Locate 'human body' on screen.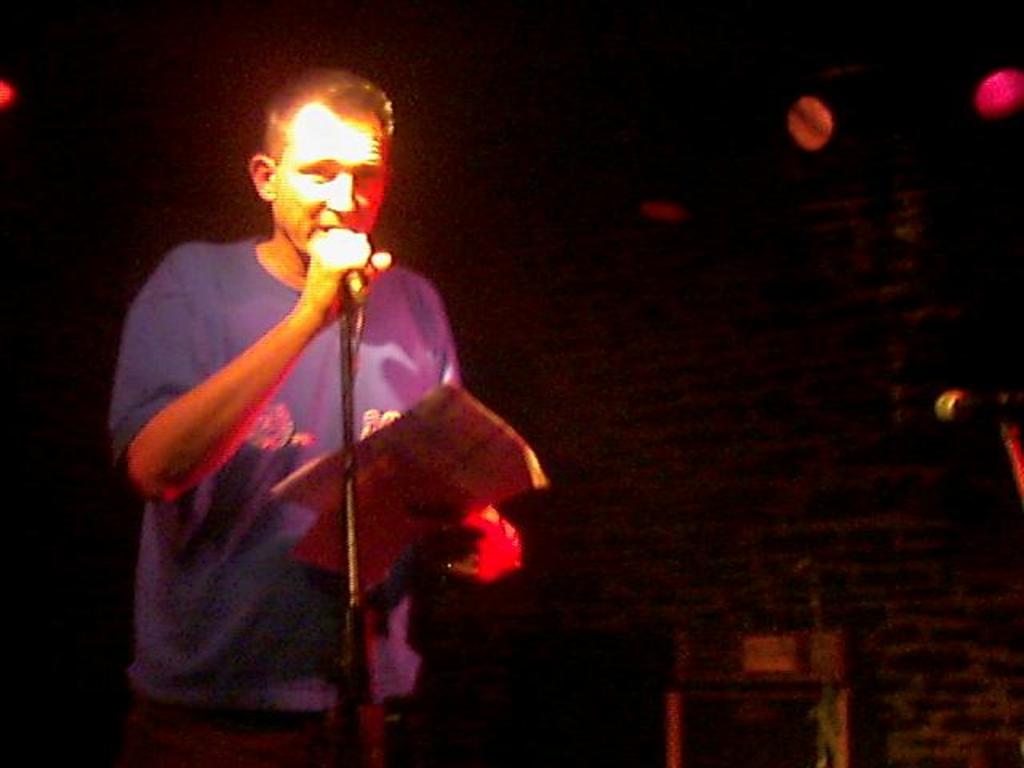
On screen at box=[107, 78, 520, 767].
